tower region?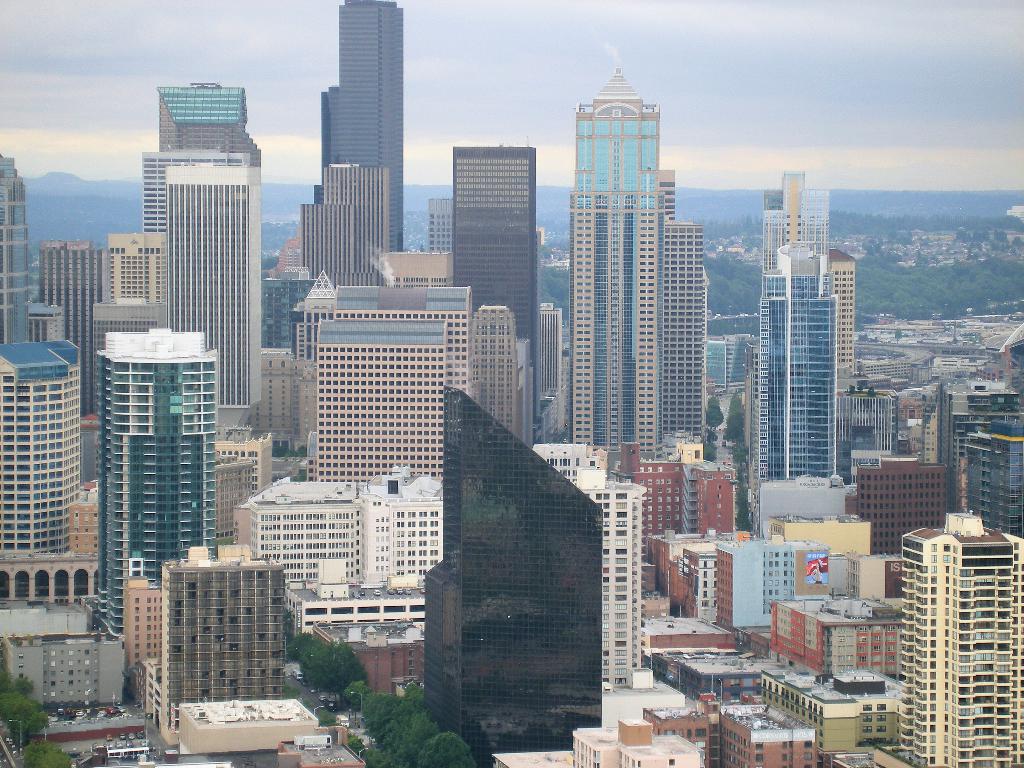
313, 0, 402, 246
